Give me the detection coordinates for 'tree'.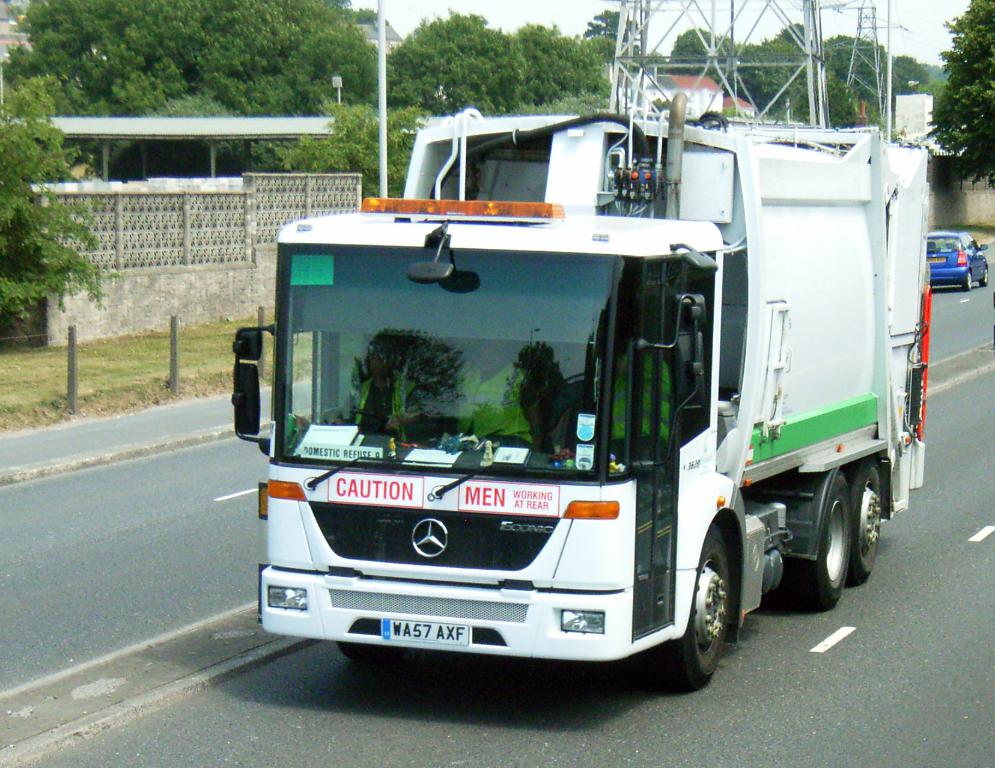
region(0, 74, 139, 336).
